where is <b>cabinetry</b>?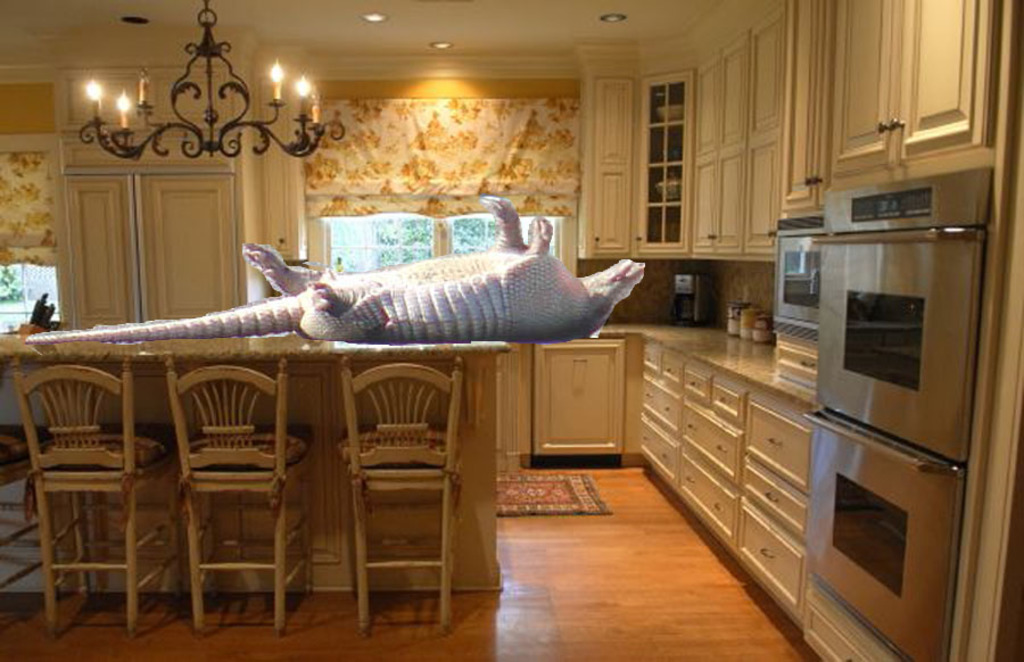
[59, 164, 250, 339].
